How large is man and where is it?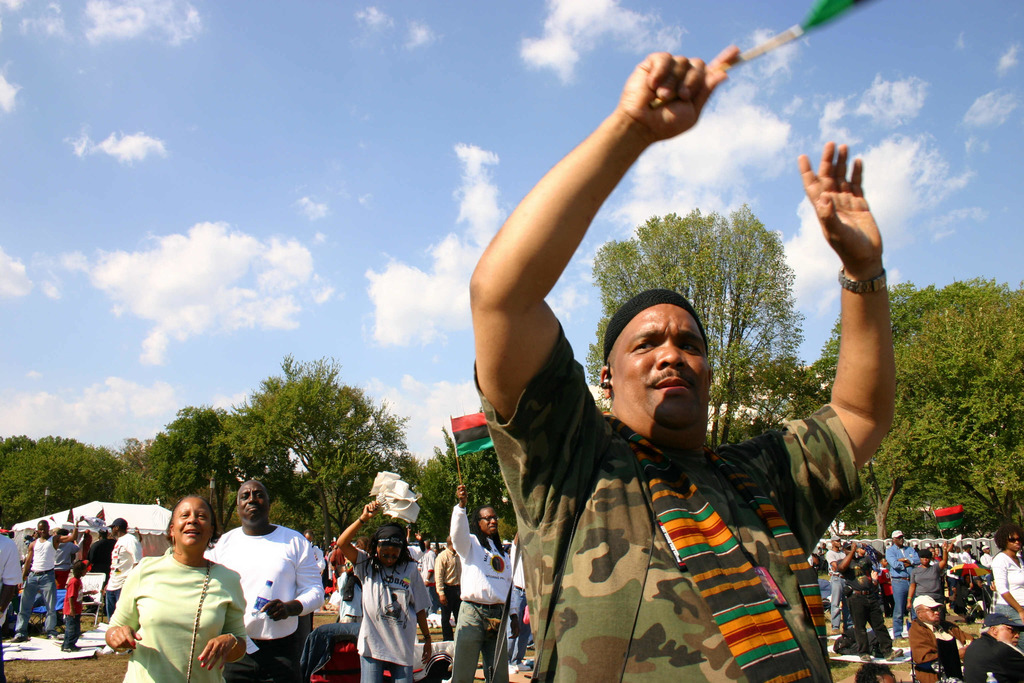
Bounding box: 0, 529, 25, 682.
